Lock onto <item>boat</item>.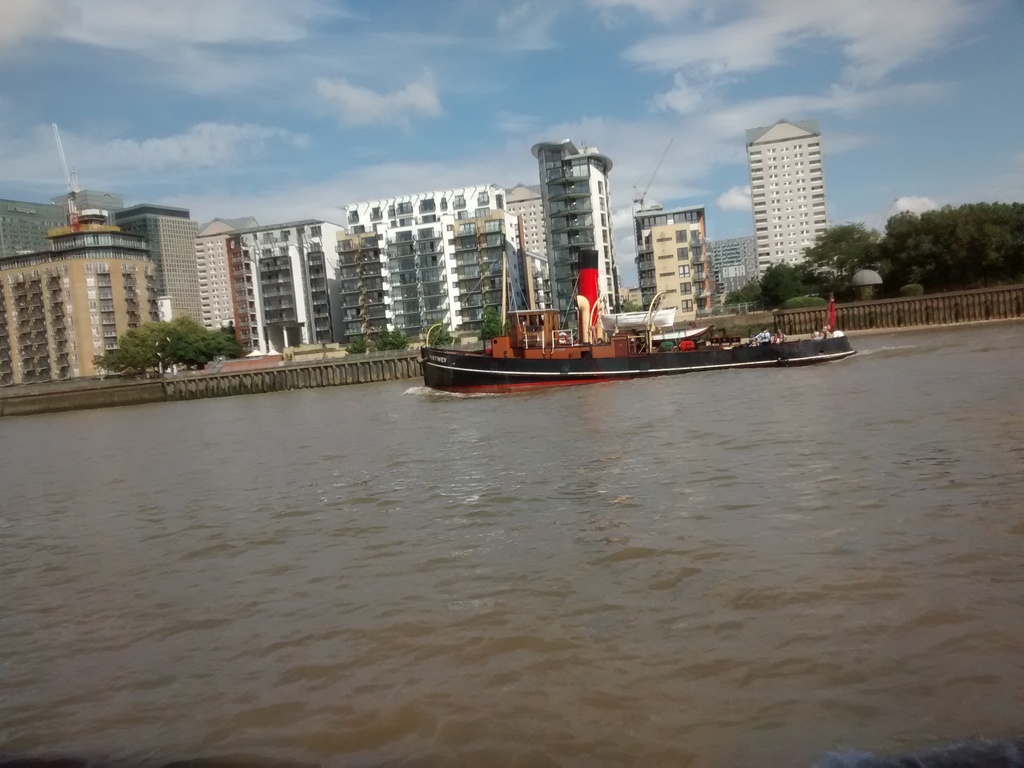
Locked: BBox(416, 232, 867, 383).
